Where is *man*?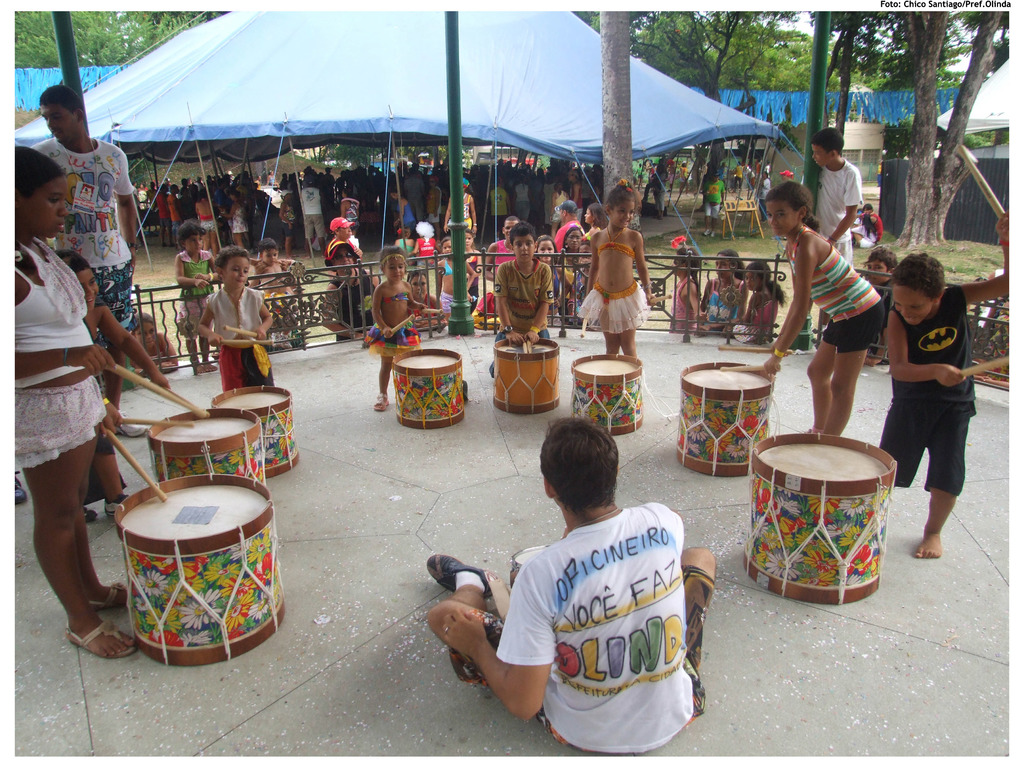
<bbox>158, 187, 168, 244</bbox>.
